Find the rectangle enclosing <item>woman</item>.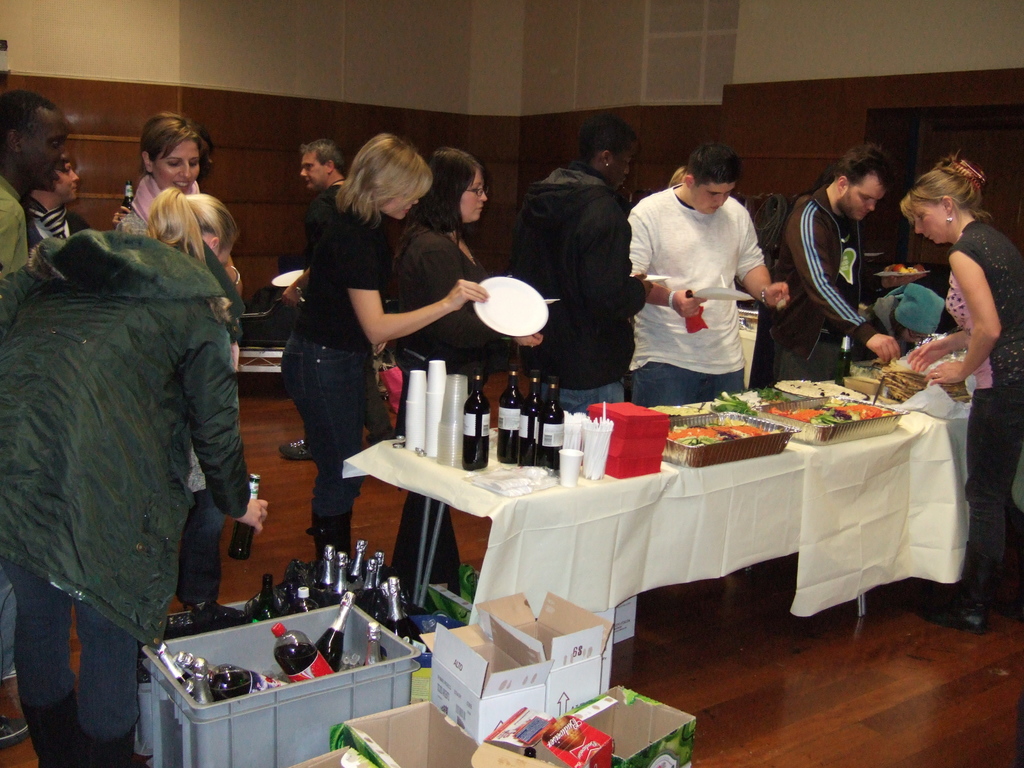
select_region(108, 113, 244, 626).
